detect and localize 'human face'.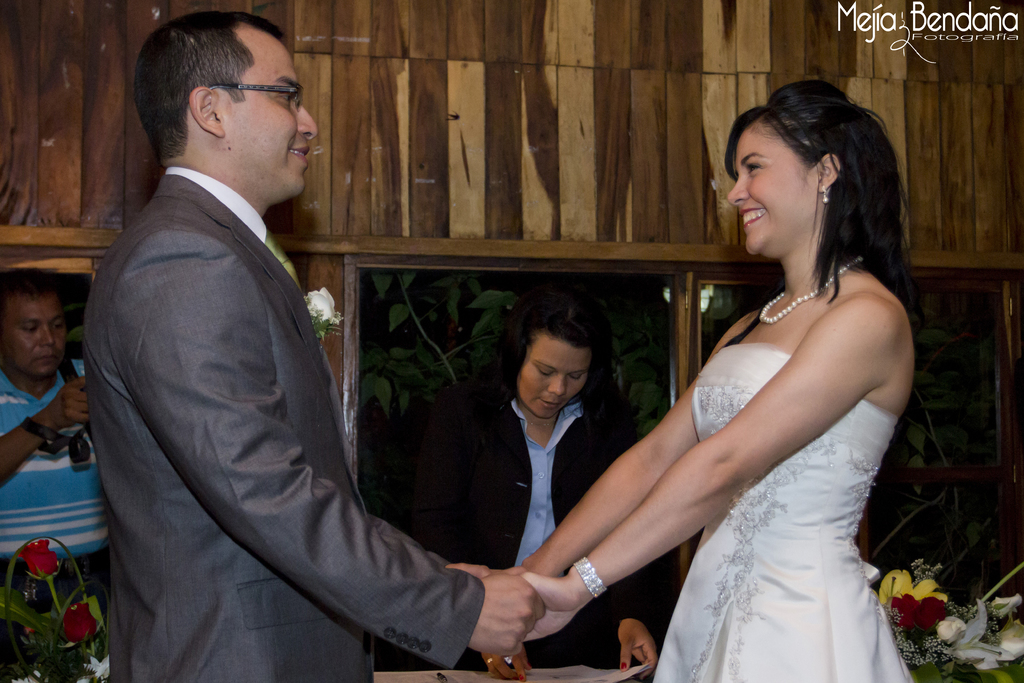
Localized at box=[521, 341, 591, 420].
